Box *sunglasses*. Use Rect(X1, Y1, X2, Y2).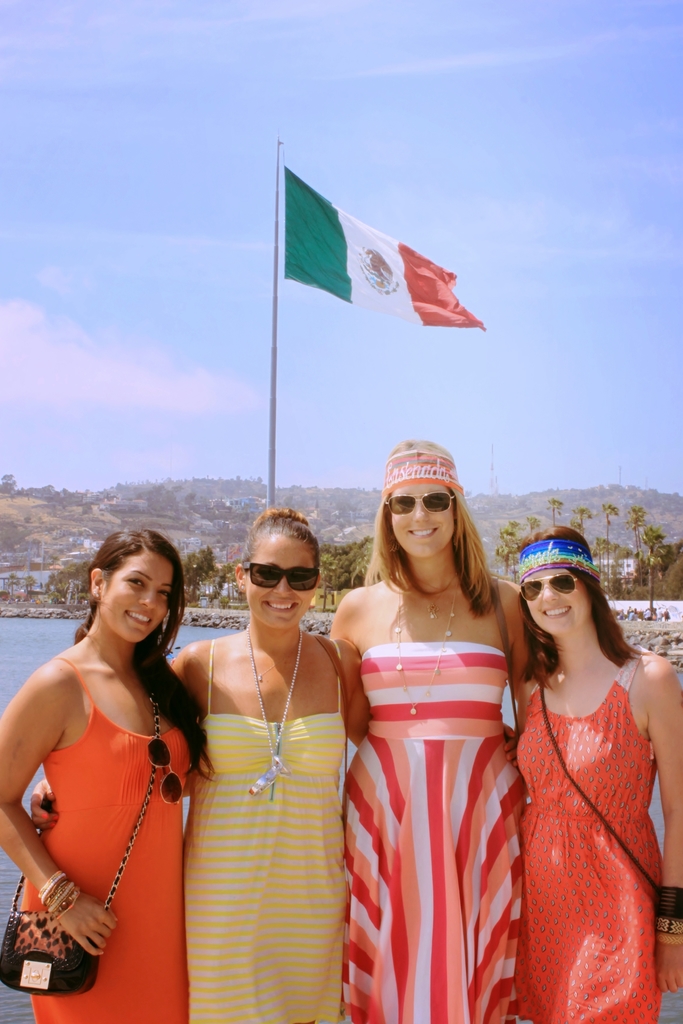
Rect(386, 491, 454, 515).
